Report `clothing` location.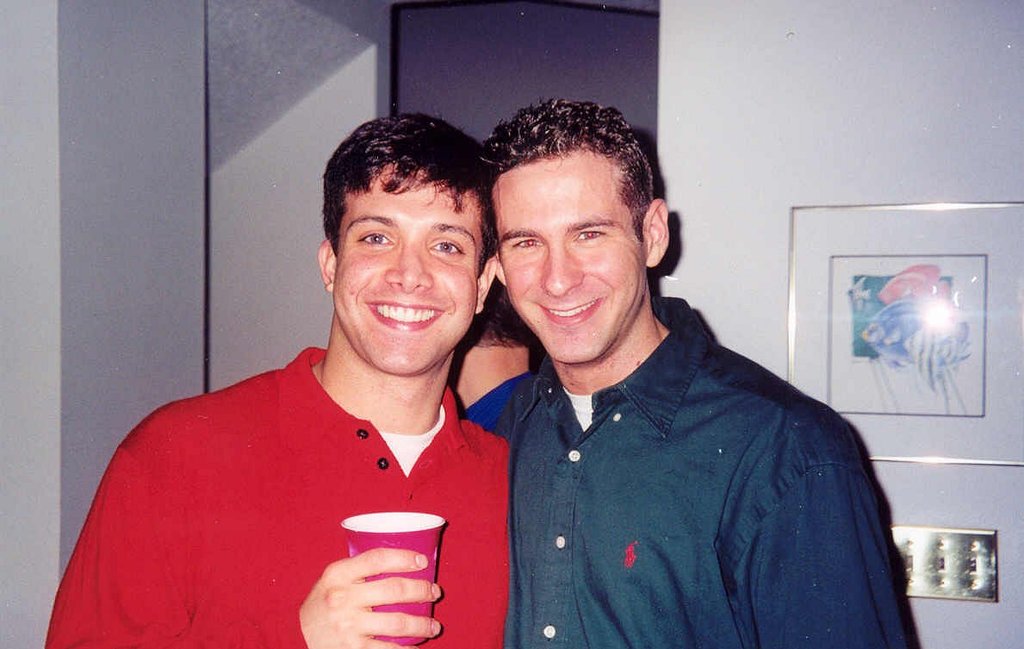
Report: region(43, 348, 514, 648).
